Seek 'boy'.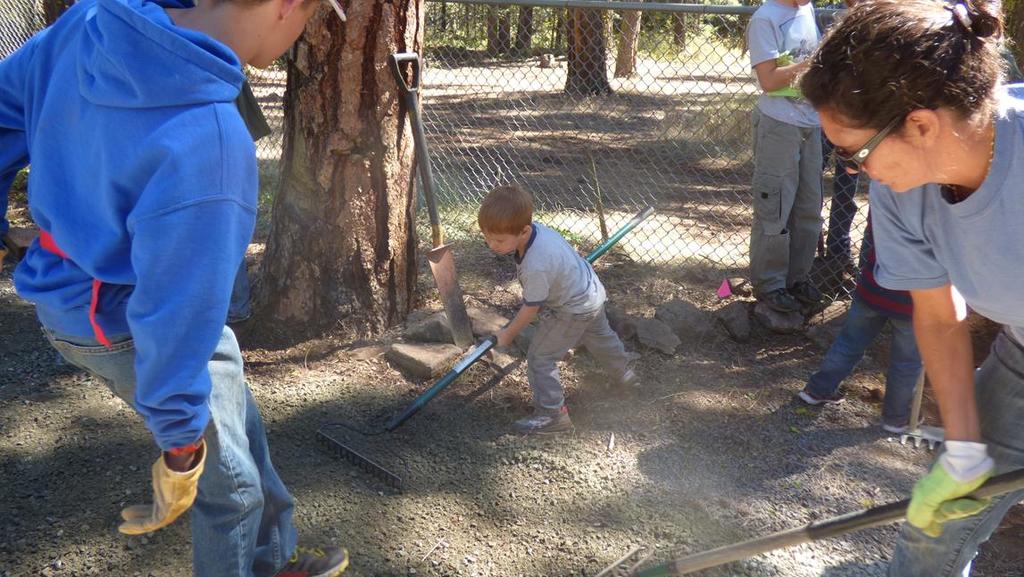
476/188/639/432.
